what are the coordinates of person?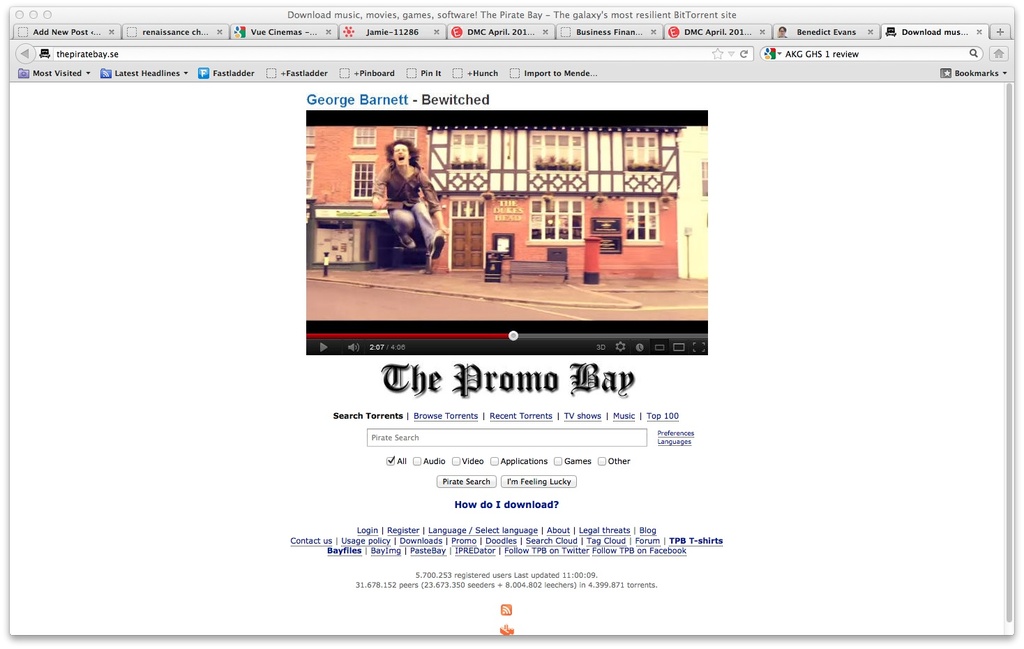
detection(386, 140, 436, 276).
